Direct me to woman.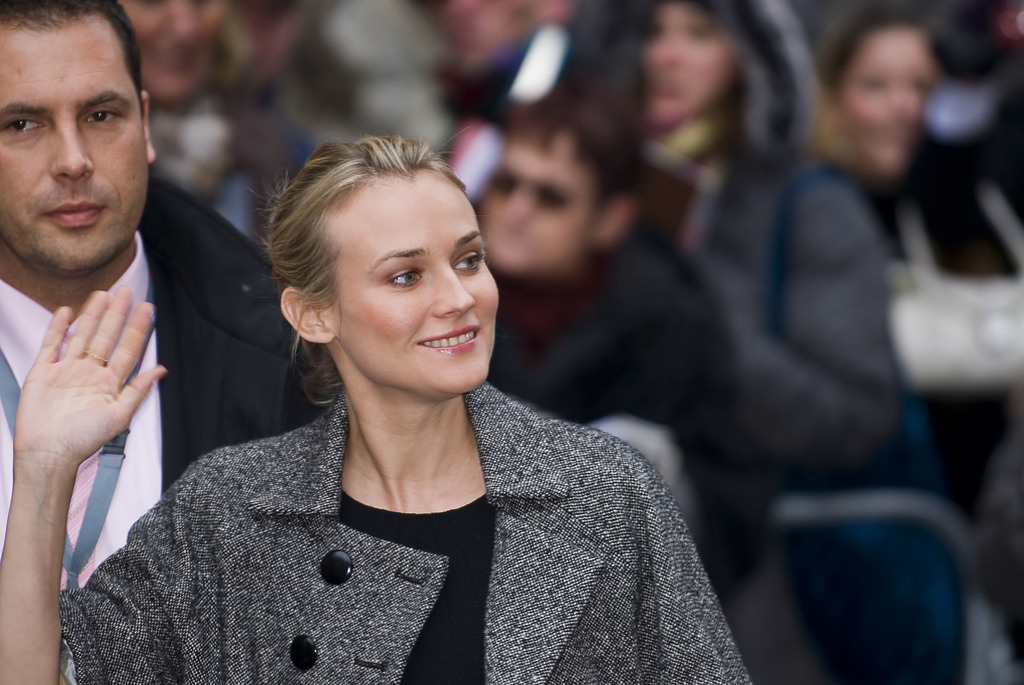
Direction: BBox(805, 0, 1022, 535).
